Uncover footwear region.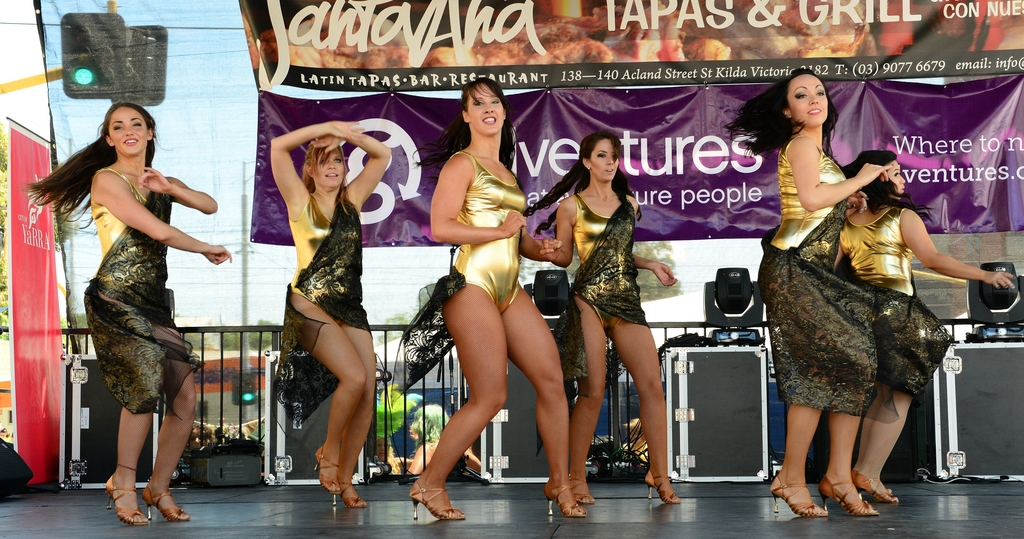
Uncovered: pyautogui.locateOnScreen(545, 476, 586, 517).
